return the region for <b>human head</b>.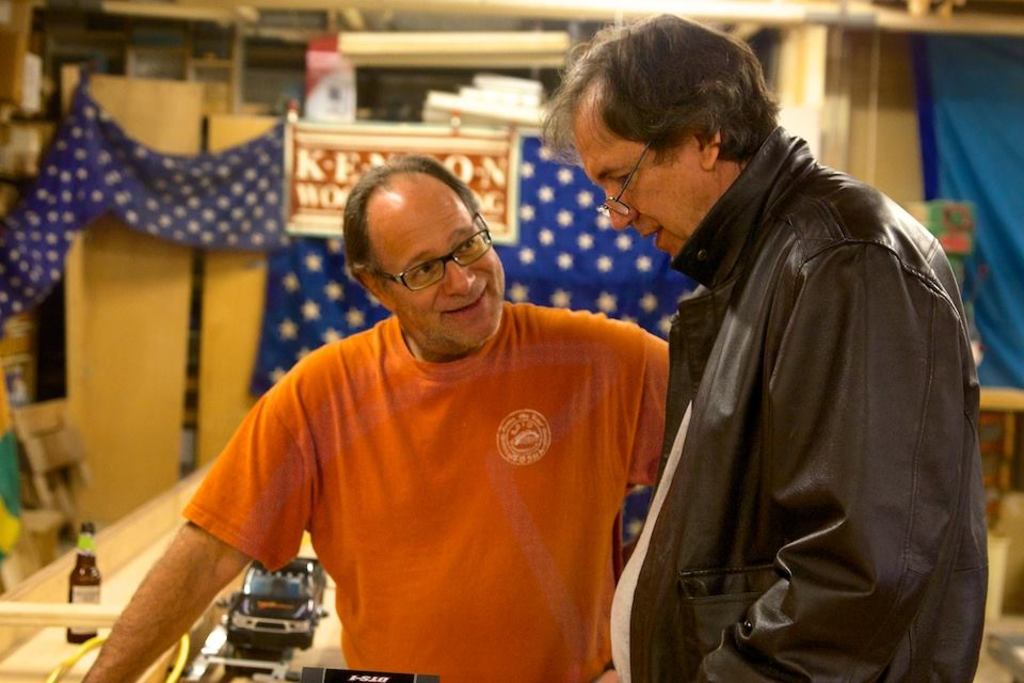
<bbox>538, 10, 783, 266</bbox>.
